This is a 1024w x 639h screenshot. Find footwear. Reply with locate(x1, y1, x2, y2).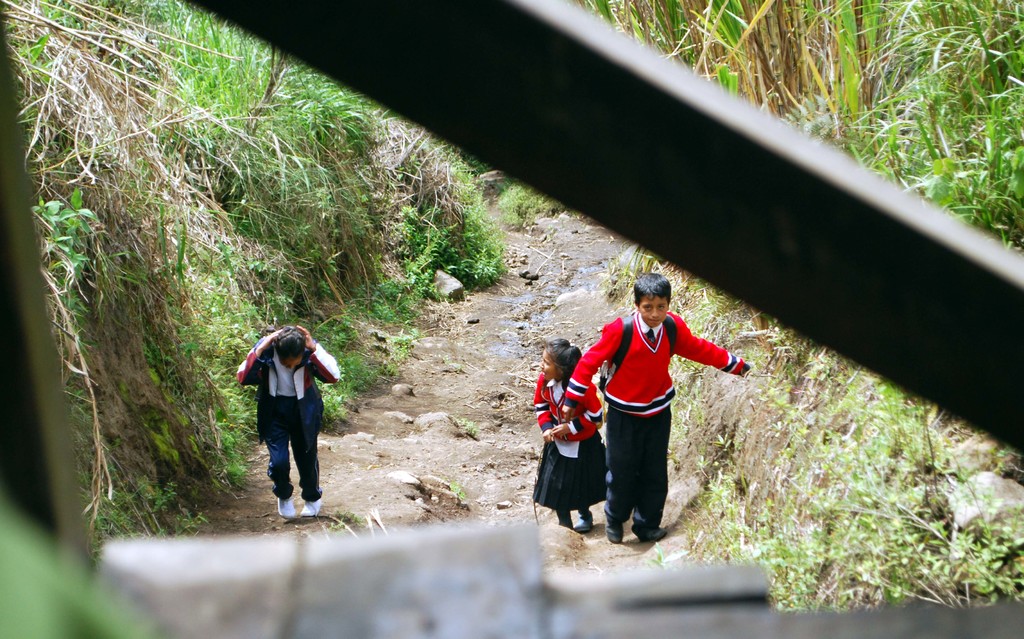
locate(277, 493, 300, 519).
